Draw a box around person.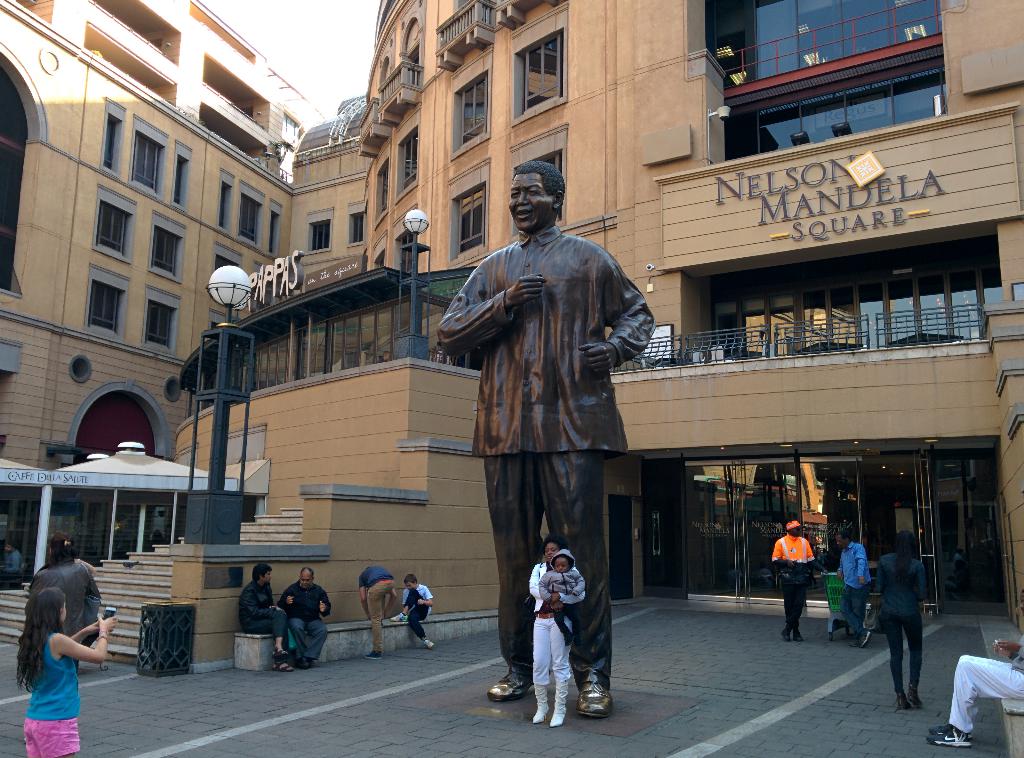
[44,538,93,638].
